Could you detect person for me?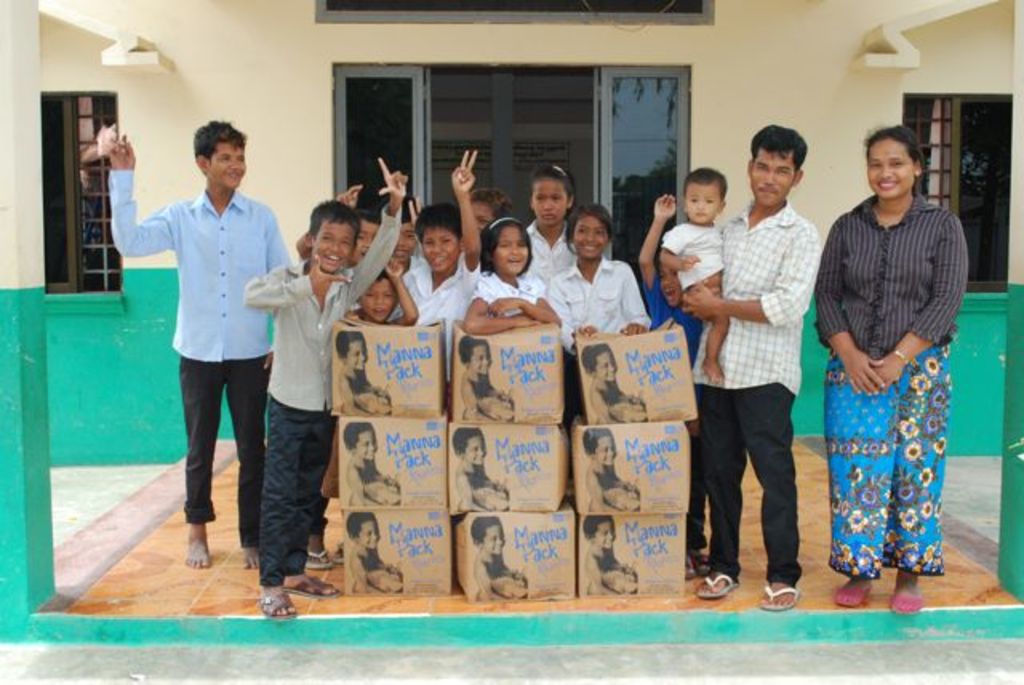
Detection result: 138,114,315,587.
